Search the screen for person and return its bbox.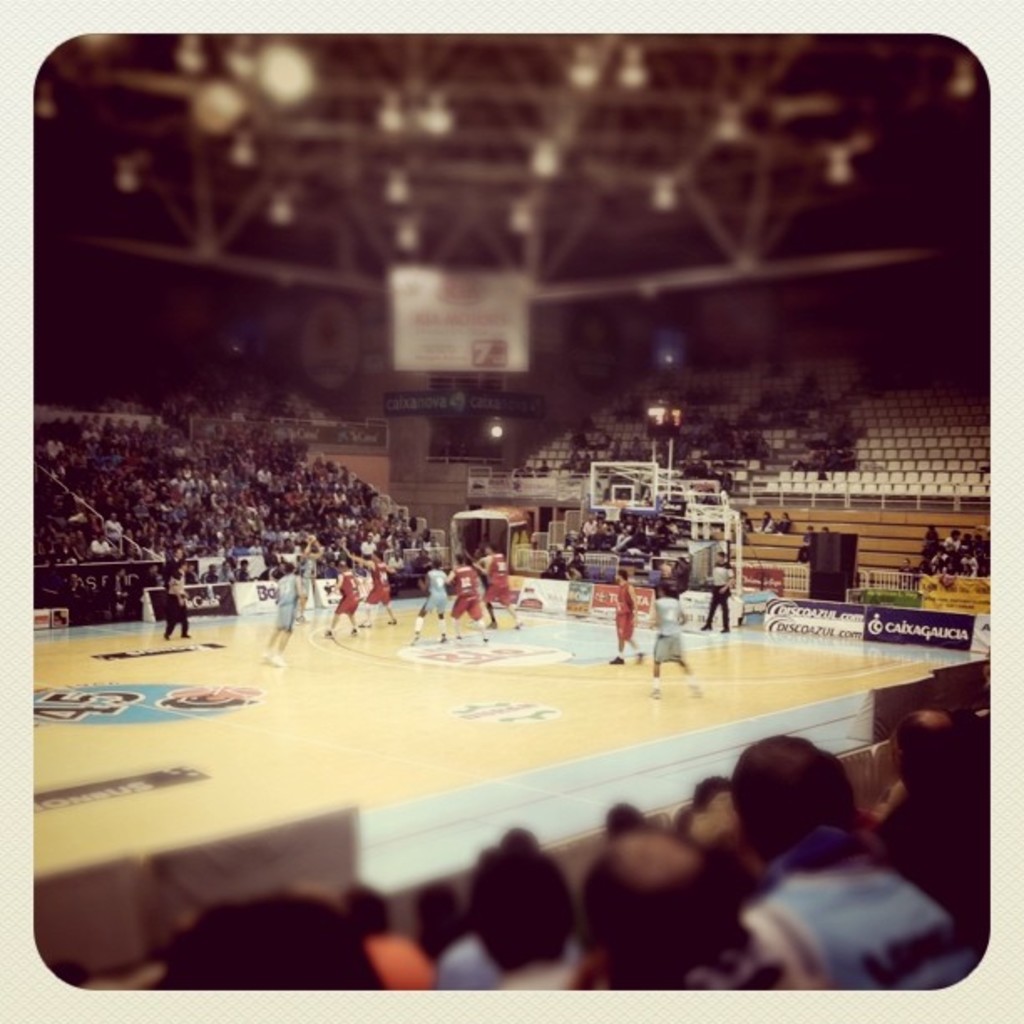
Found: (699, 549, 738, 631).
